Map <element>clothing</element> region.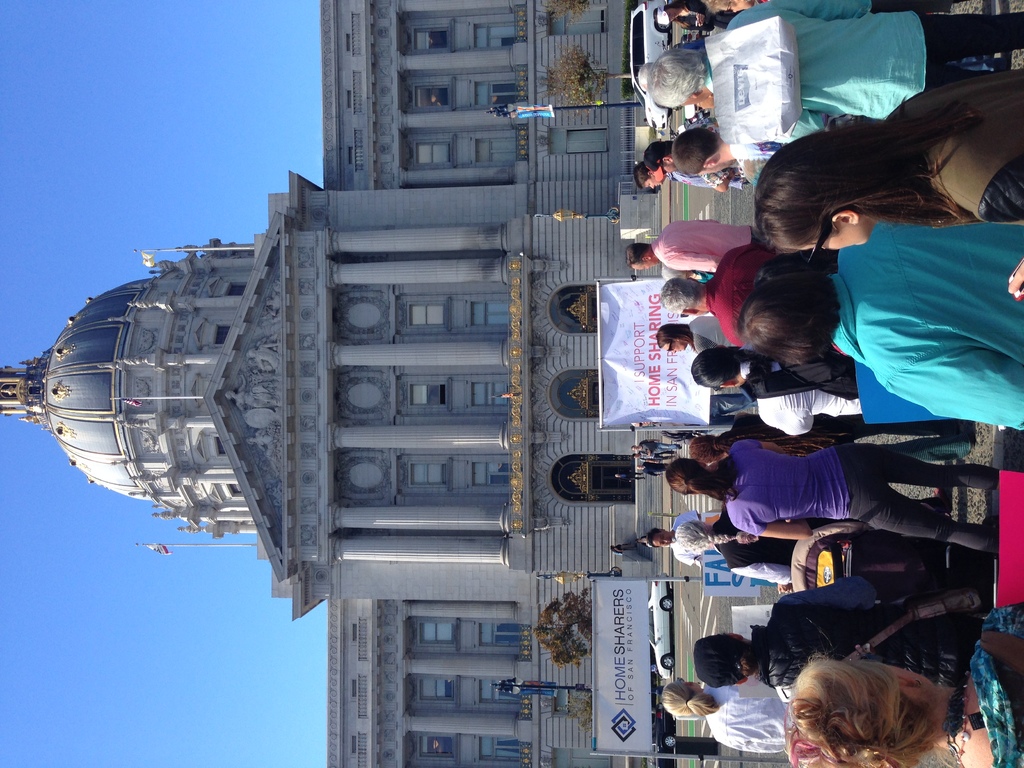
Mapped to bbox=(924, 6, 1023, 84).
